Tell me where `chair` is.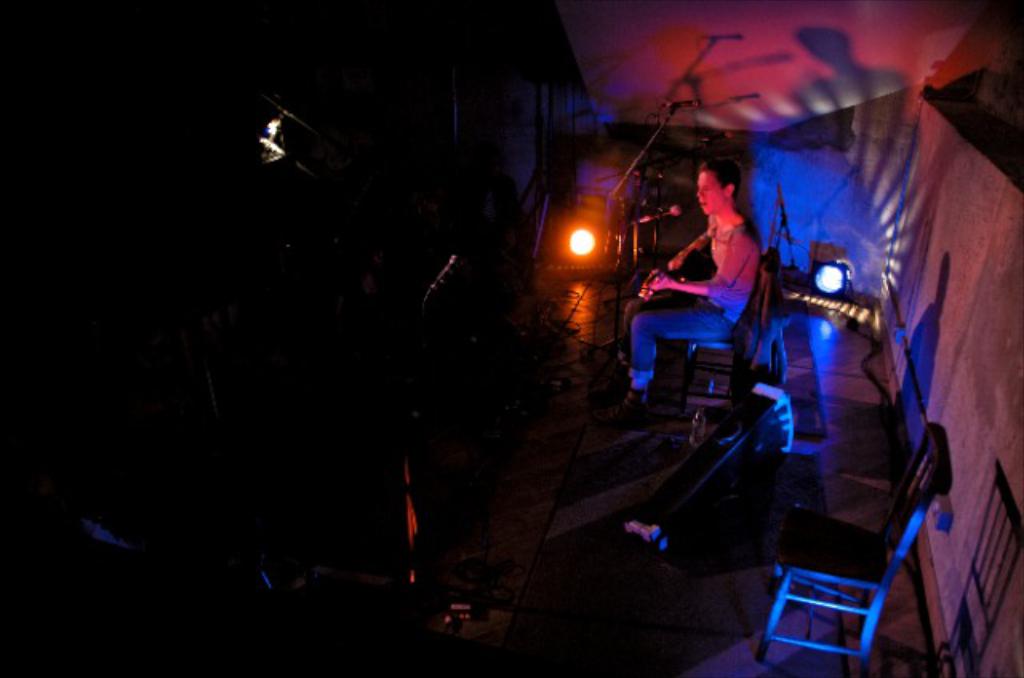
`chair` is at {"left": 754, "top": 449, "right": 931, "bottom": 677}.
